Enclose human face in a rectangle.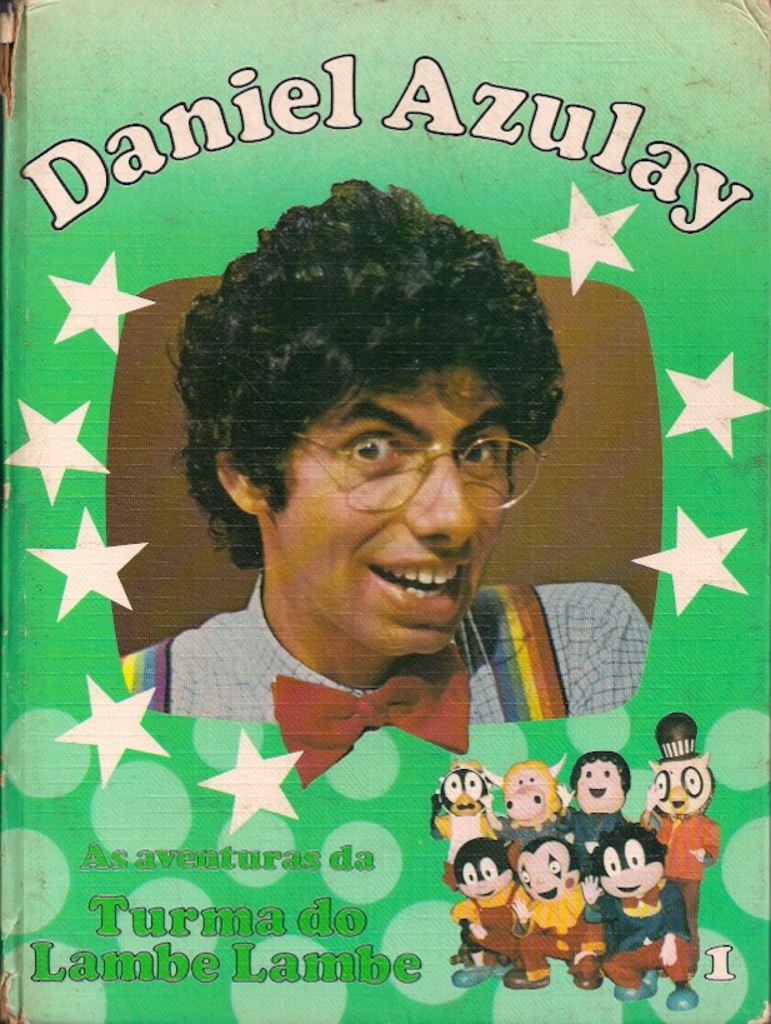
<region>270, 365, 506, 649</region>.
